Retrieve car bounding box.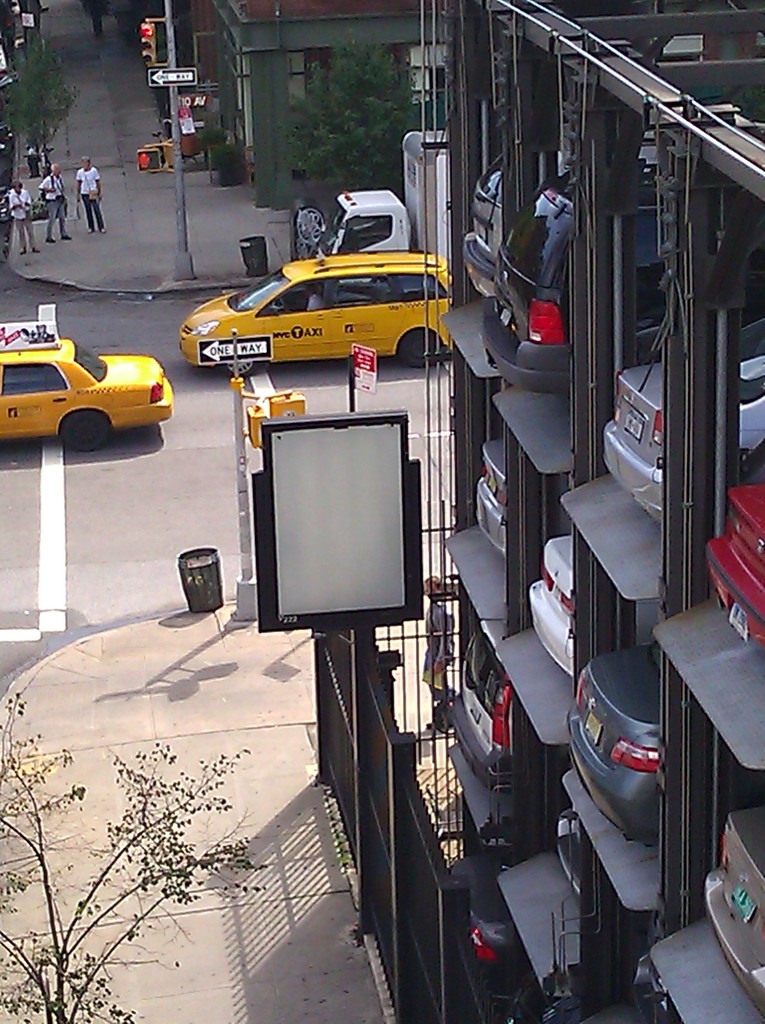
Bounding box: (600,321,764,532).
